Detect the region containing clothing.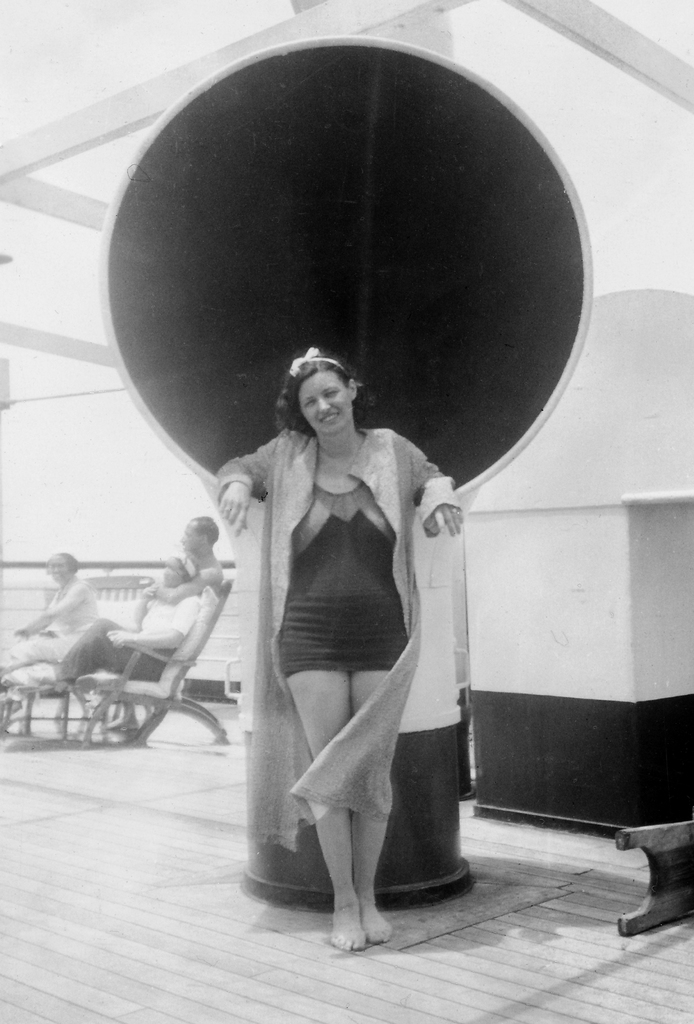
<region>25, 568, 223, 695</region>.
